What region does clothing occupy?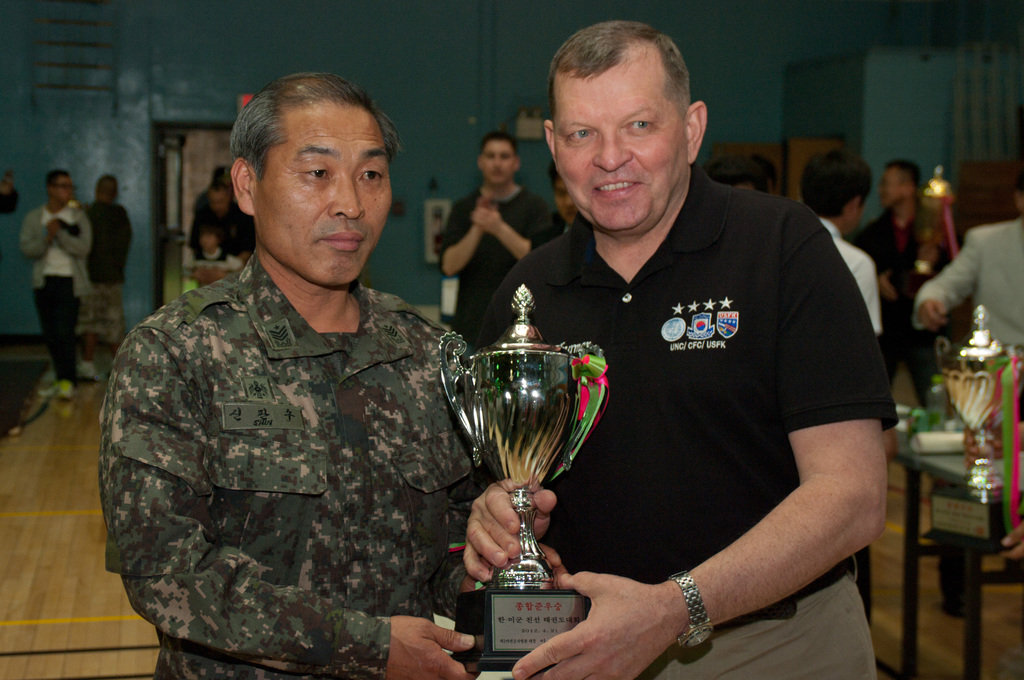
[911,216,1023,372].
